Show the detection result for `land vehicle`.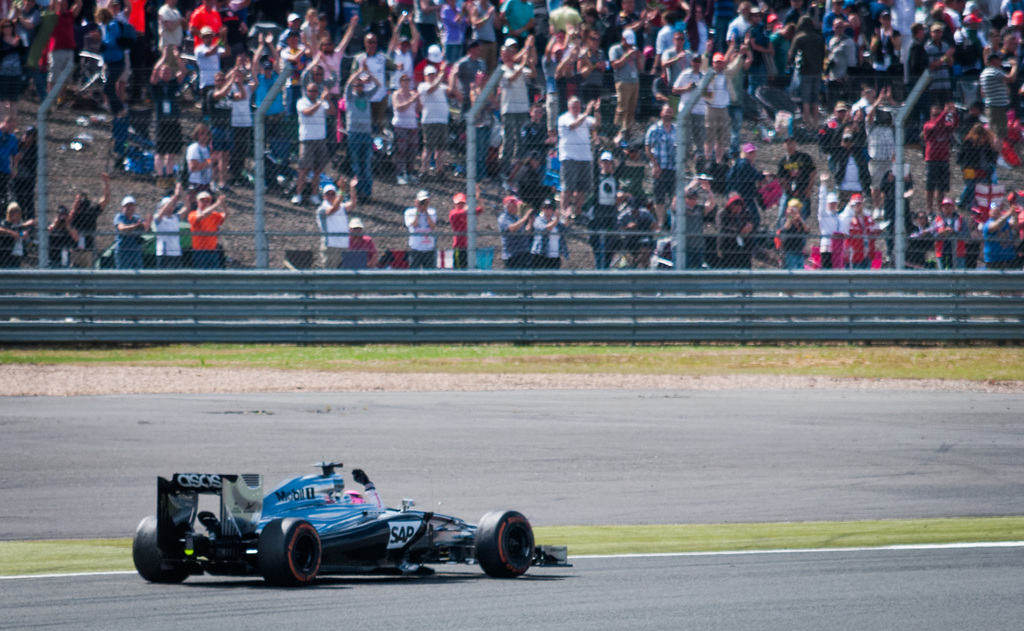
rect(130, 462, 575, 587).
